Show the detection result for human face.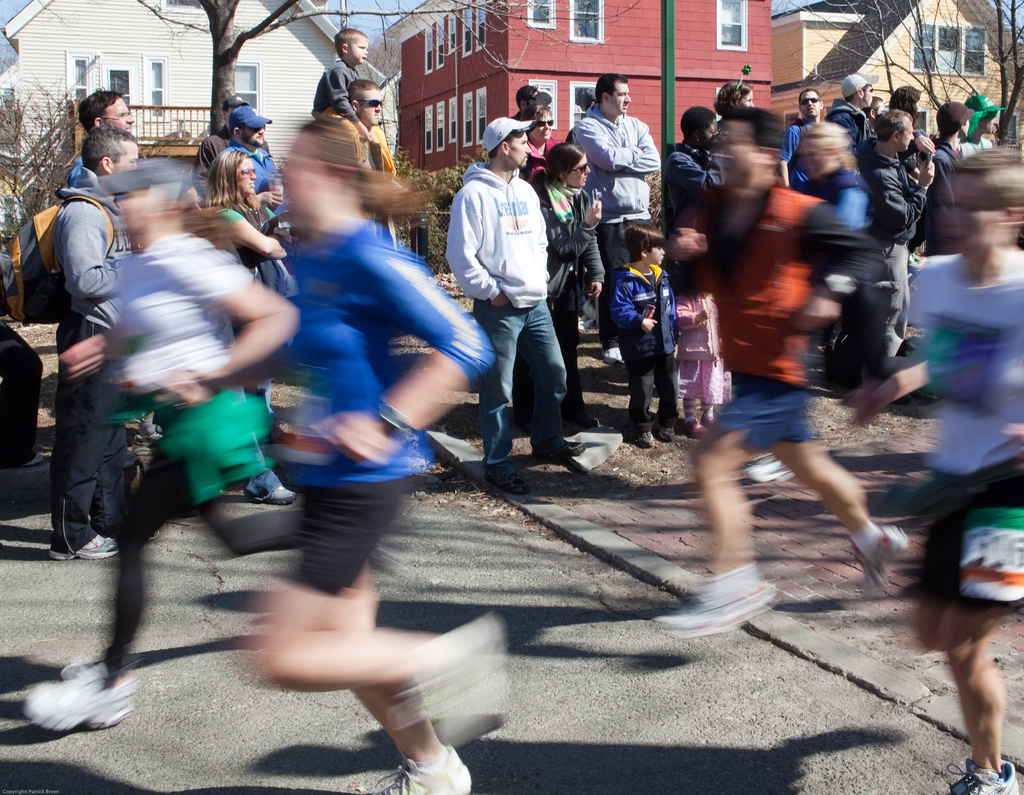
568,158,589,193.
